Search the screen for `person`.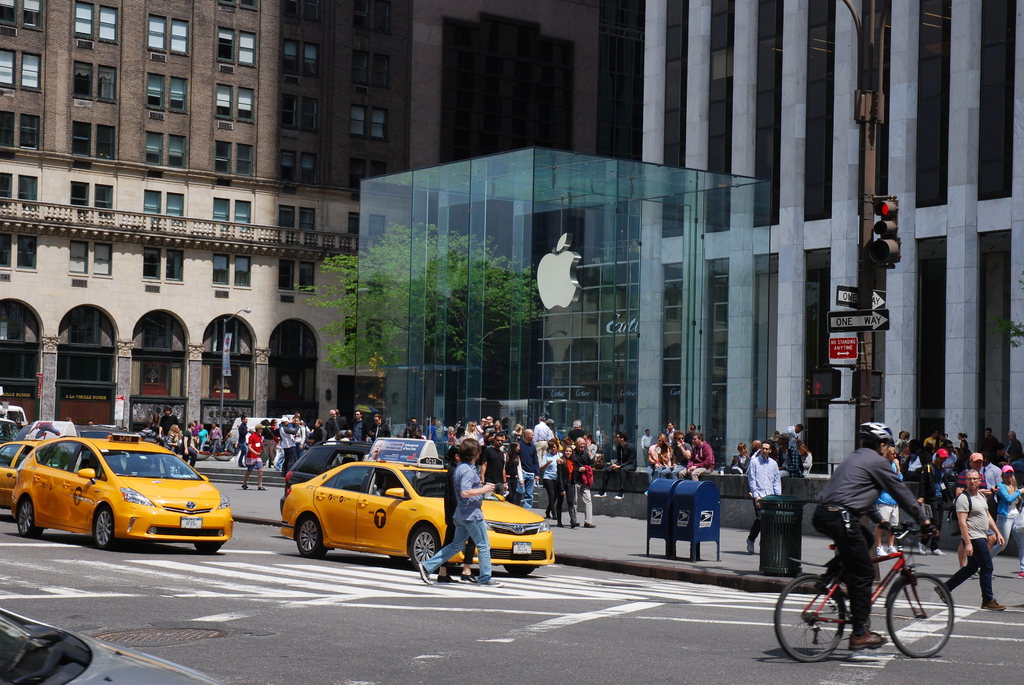
Found at bbox=(655, 430, 690, 482).
